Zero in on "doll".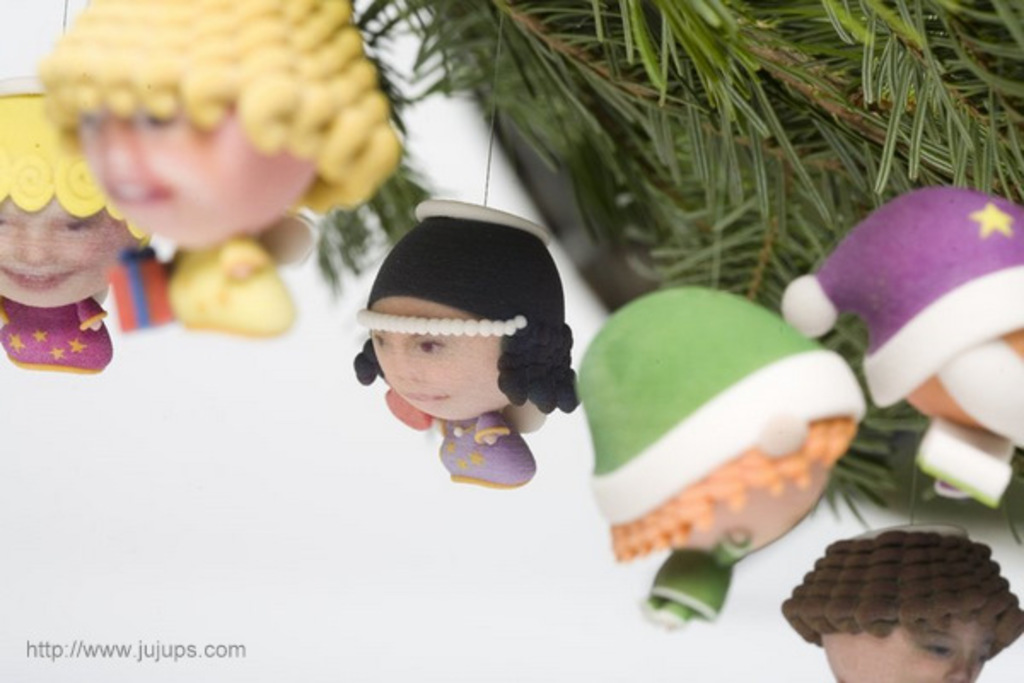
Zeroed in: {"x1": 787, "y1": 191, "x2": 1022, "y2": 505}.
